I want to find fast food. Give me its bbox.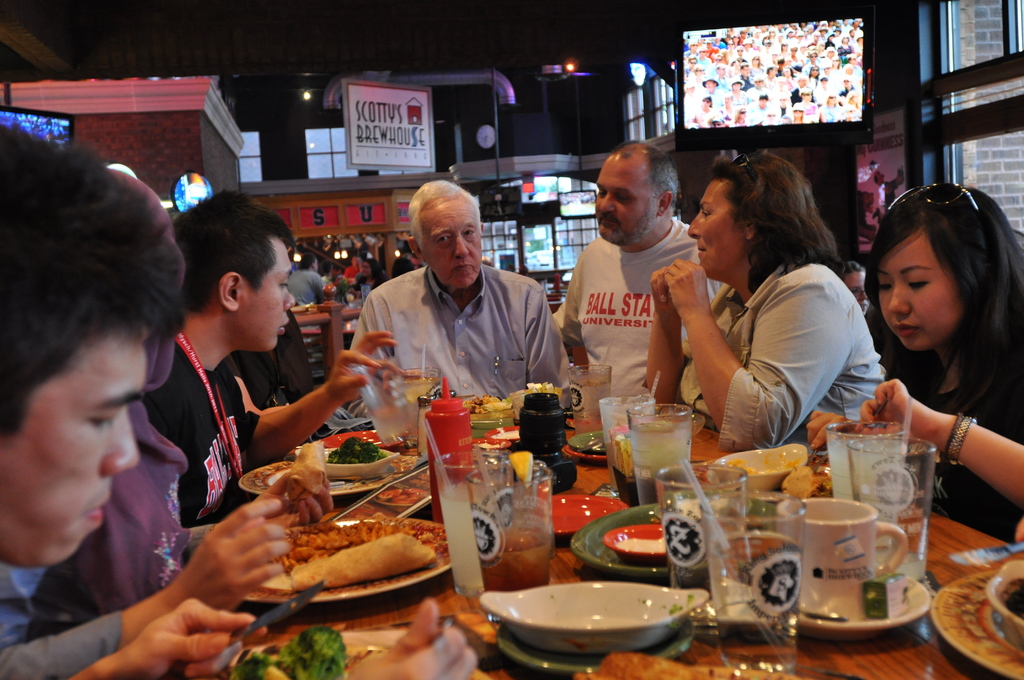
bbox=[257, 436, 332, 527].
